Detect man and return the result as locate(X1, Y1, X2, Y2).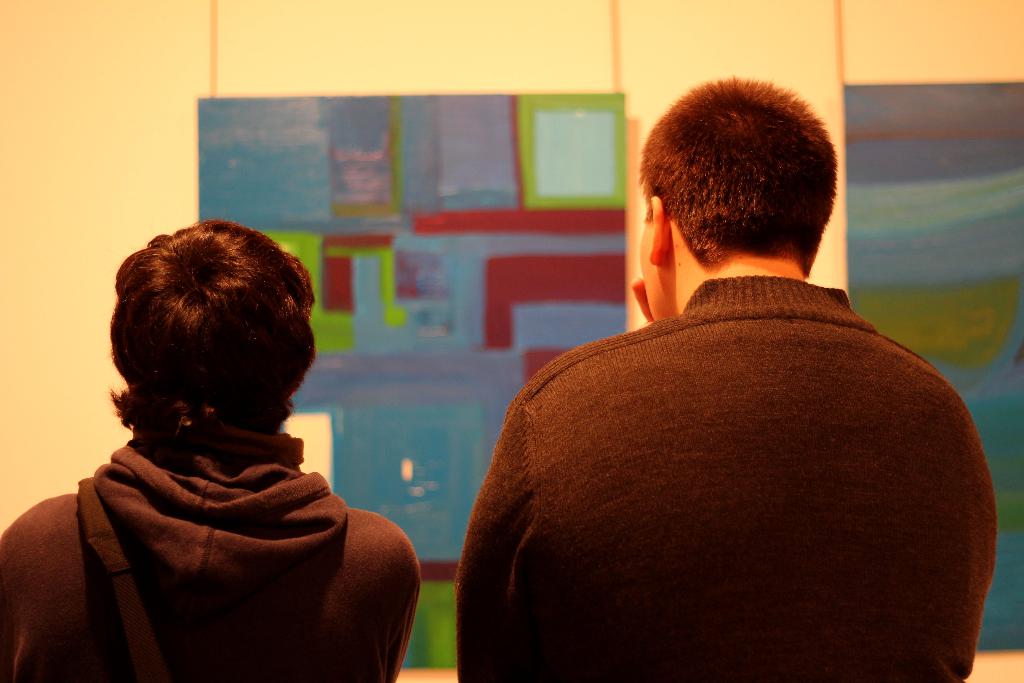
locate(465, 80, 1023, 661).
